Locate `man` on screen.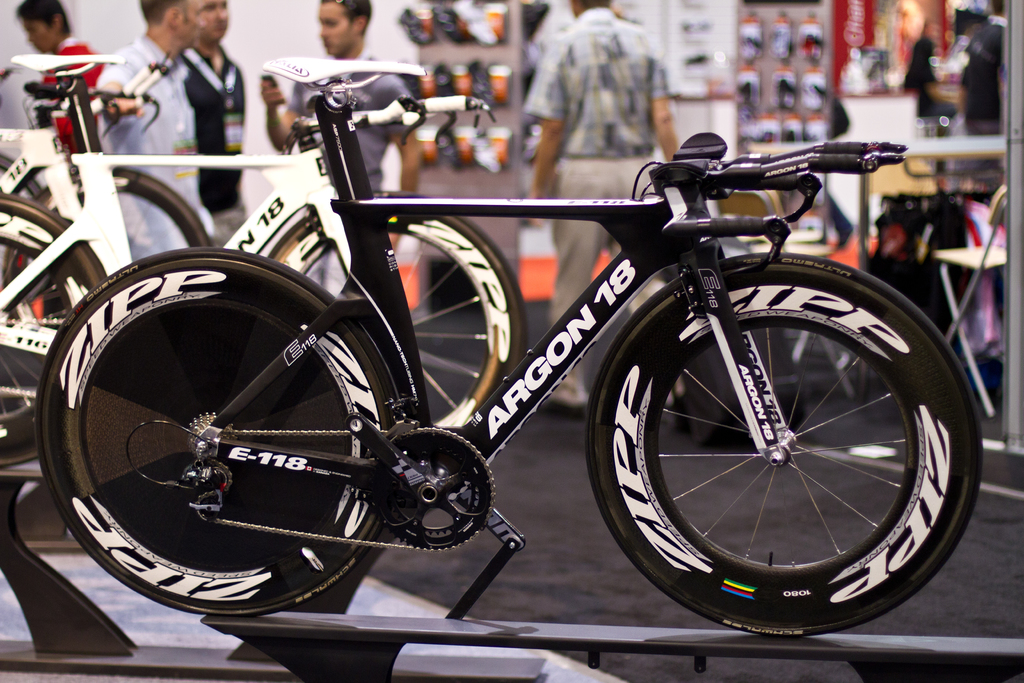
On screen at <region>950, 0, 1012, 154</region>.
